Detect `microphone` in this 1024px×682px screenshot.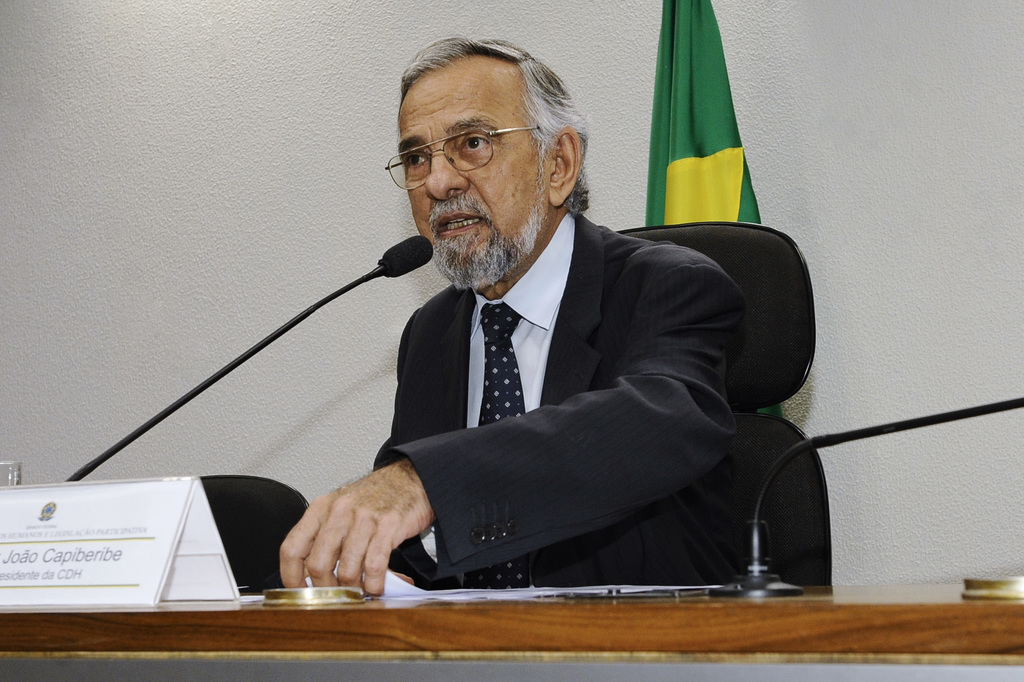
Detection: box(346, 229, 415, 304).
